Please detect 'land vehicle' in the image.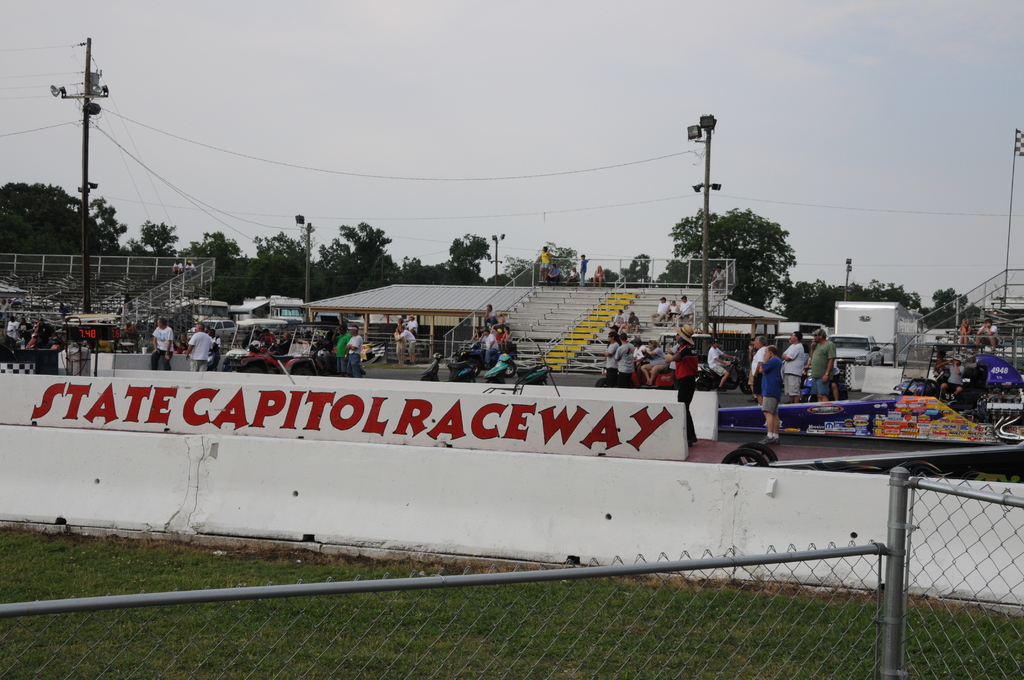
bbox=[239, 312, 362, 379].
